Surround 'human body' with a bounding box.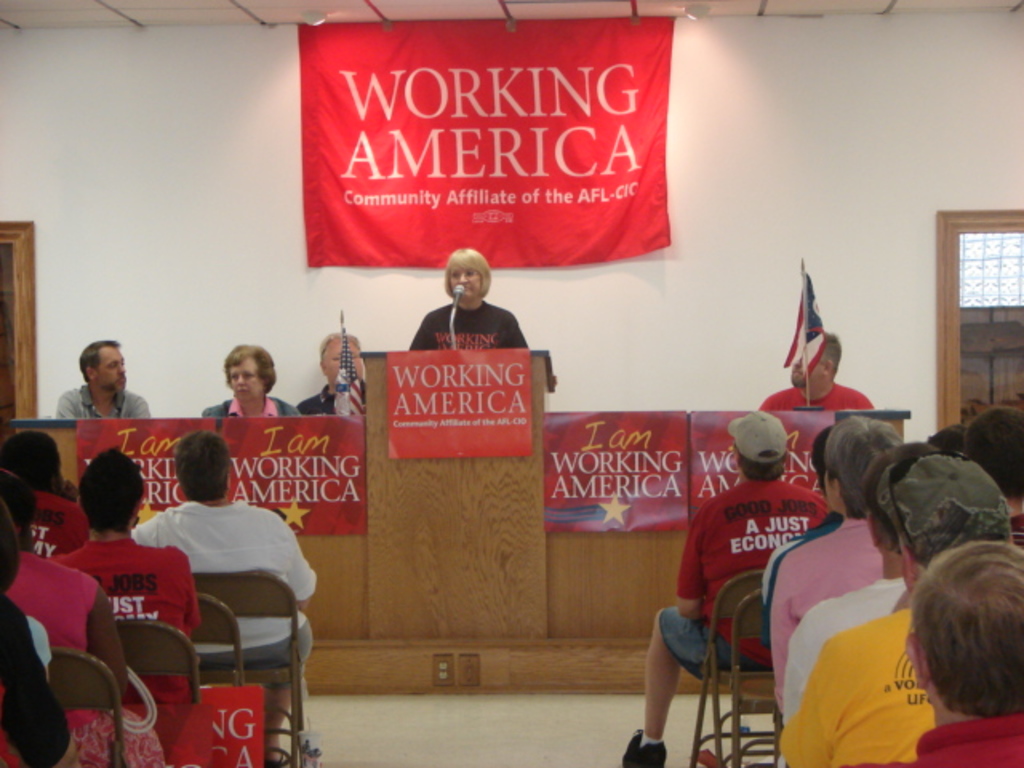
crop(53, 336, 150, 416).
